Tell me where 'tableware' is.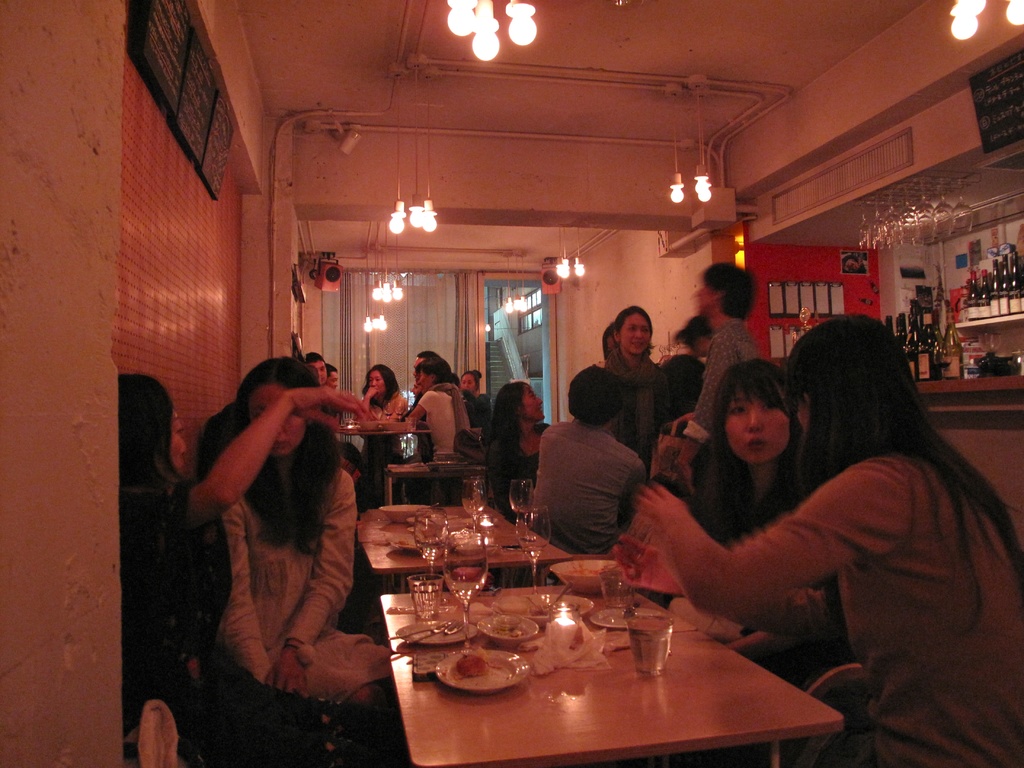
'tableware' is at x1=625, y1=605, x2=671, y2=685.
